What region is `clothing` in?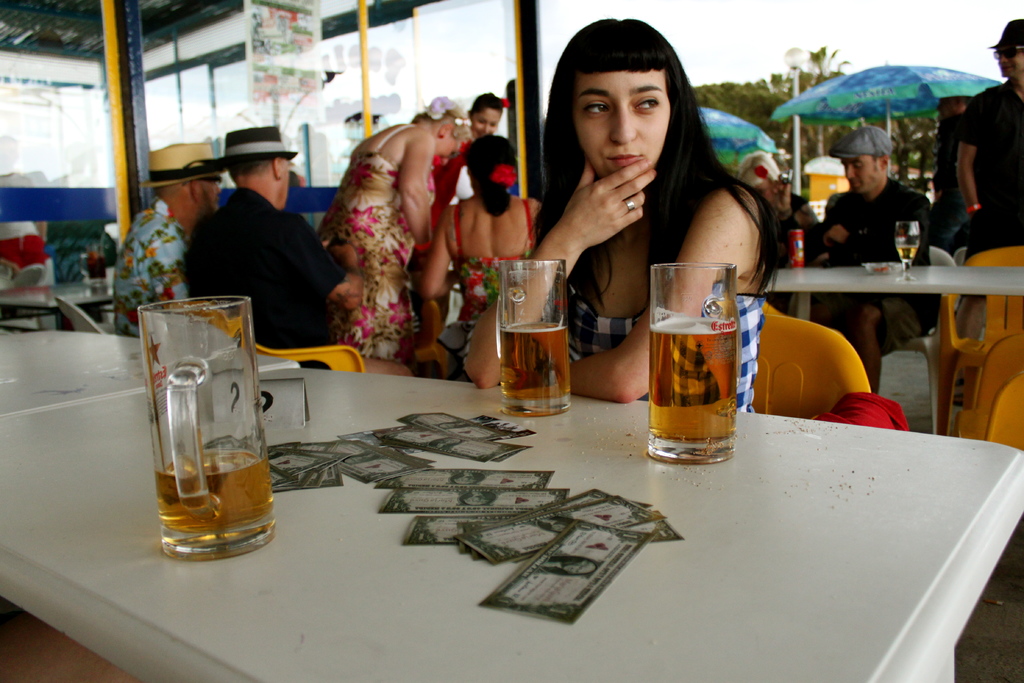
crop(188, 179, 345, 355).
